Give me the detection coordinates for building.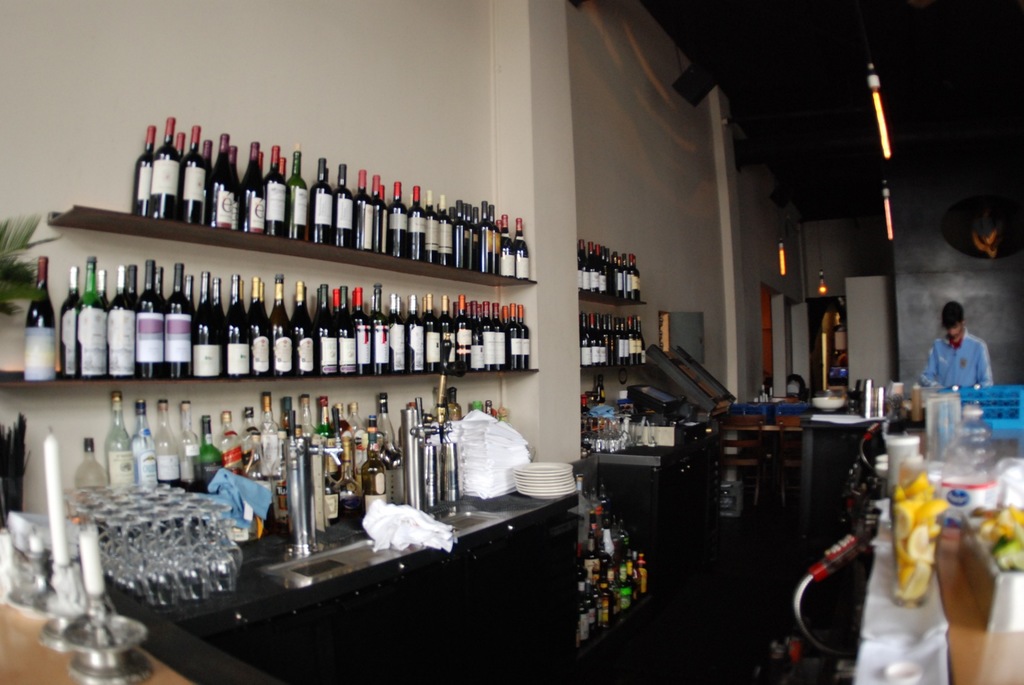
(0,0,1023,684).
